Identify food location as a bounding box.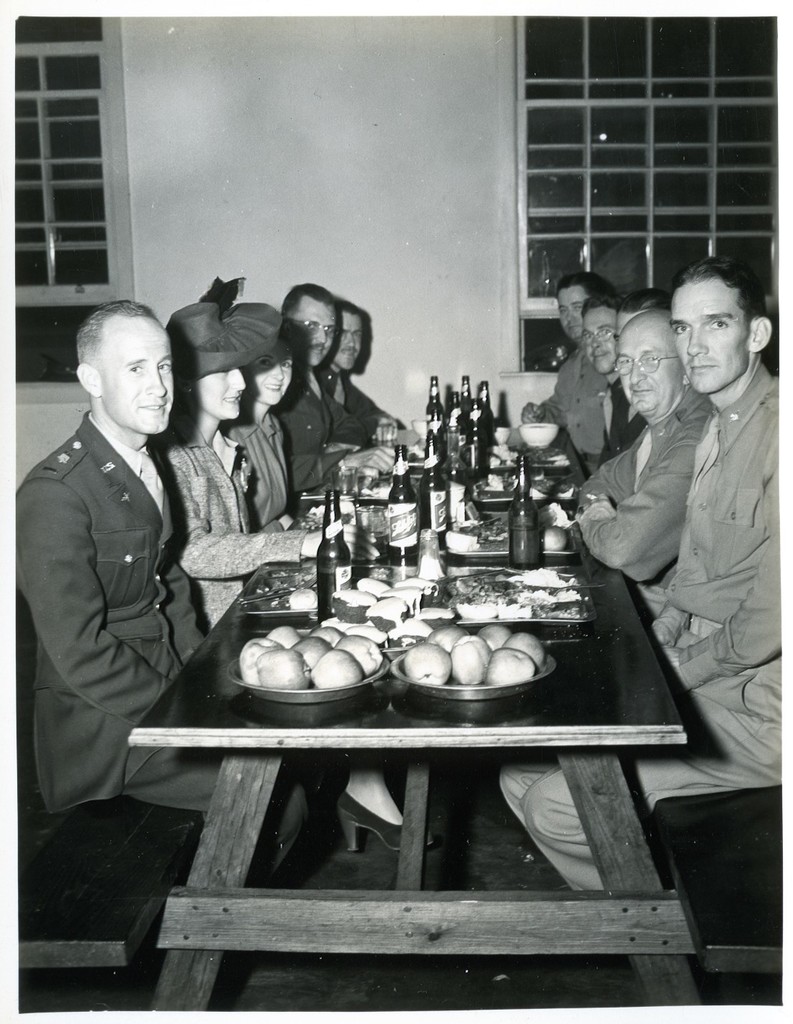
(left=428, top=621, right=481, bottom=661).
